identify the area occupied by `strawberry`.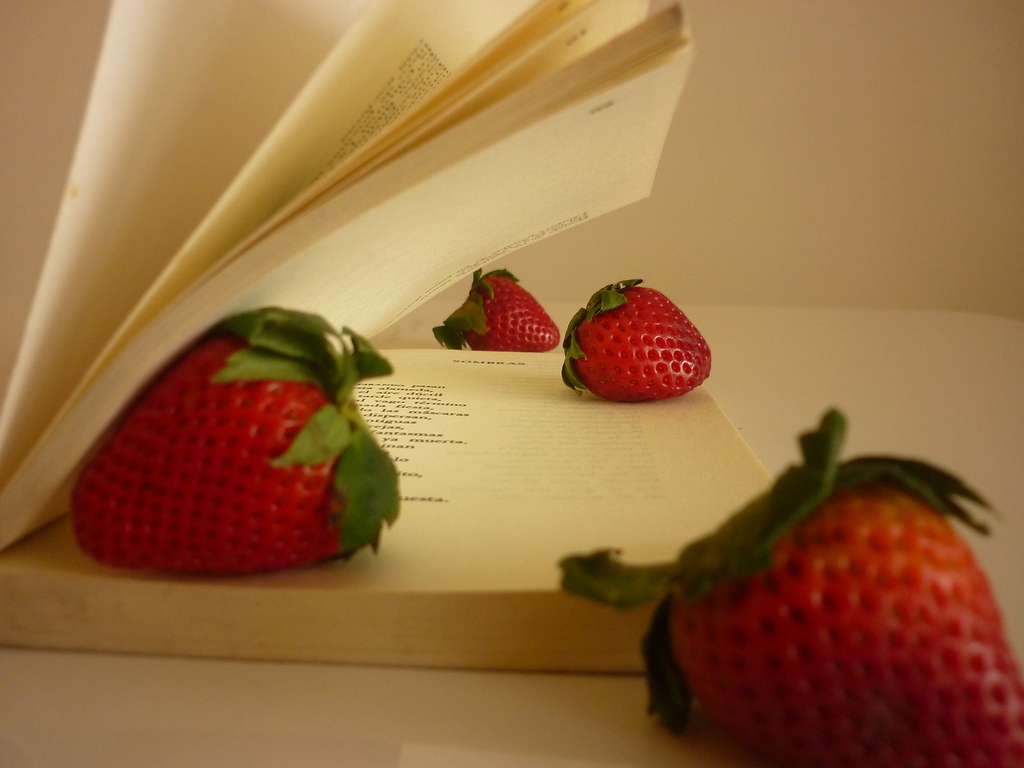
Area: locate(70, 302, 403, 580).
